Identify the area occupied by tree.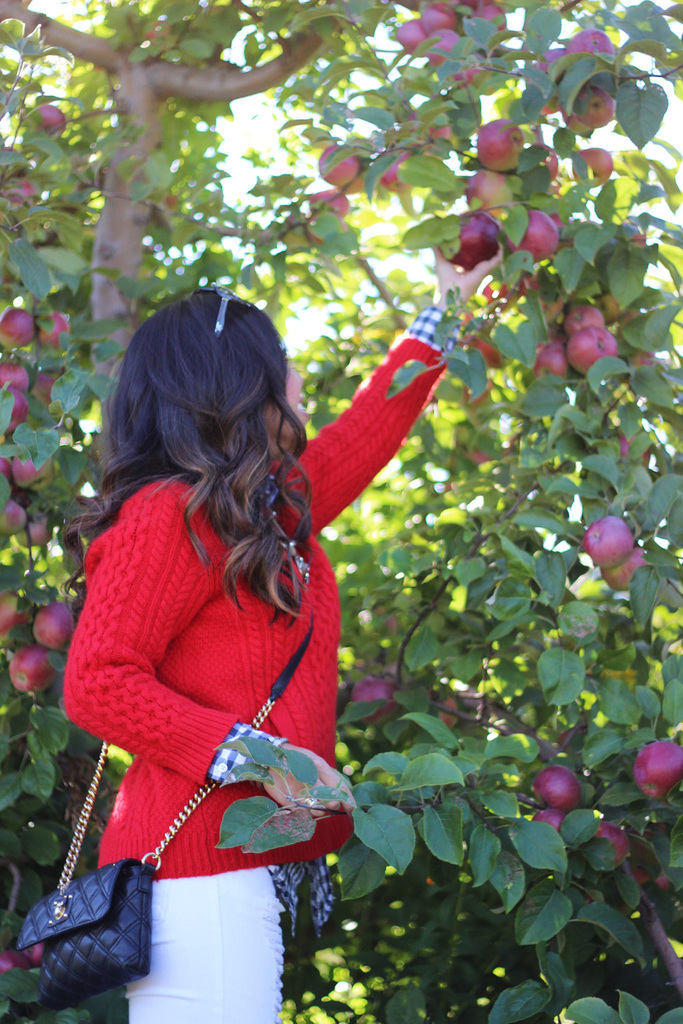
Area: box=[0, 0, 682, 1021].
